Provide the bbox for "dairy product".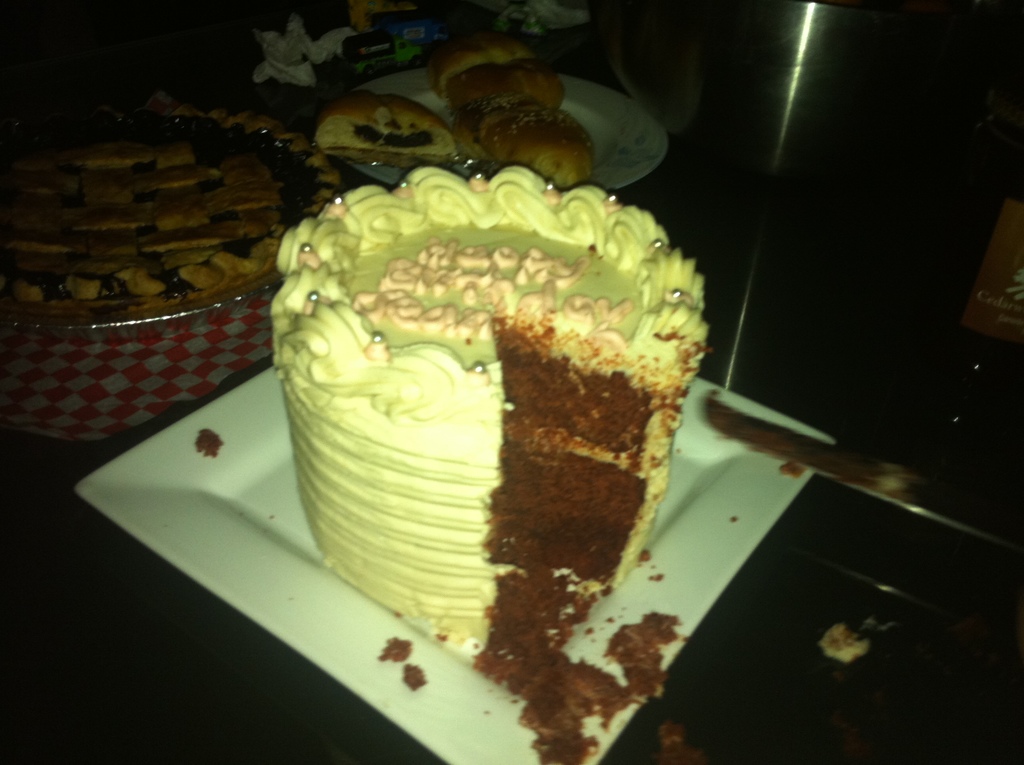
x1=269 y1=162 x2=707 y2=634.
